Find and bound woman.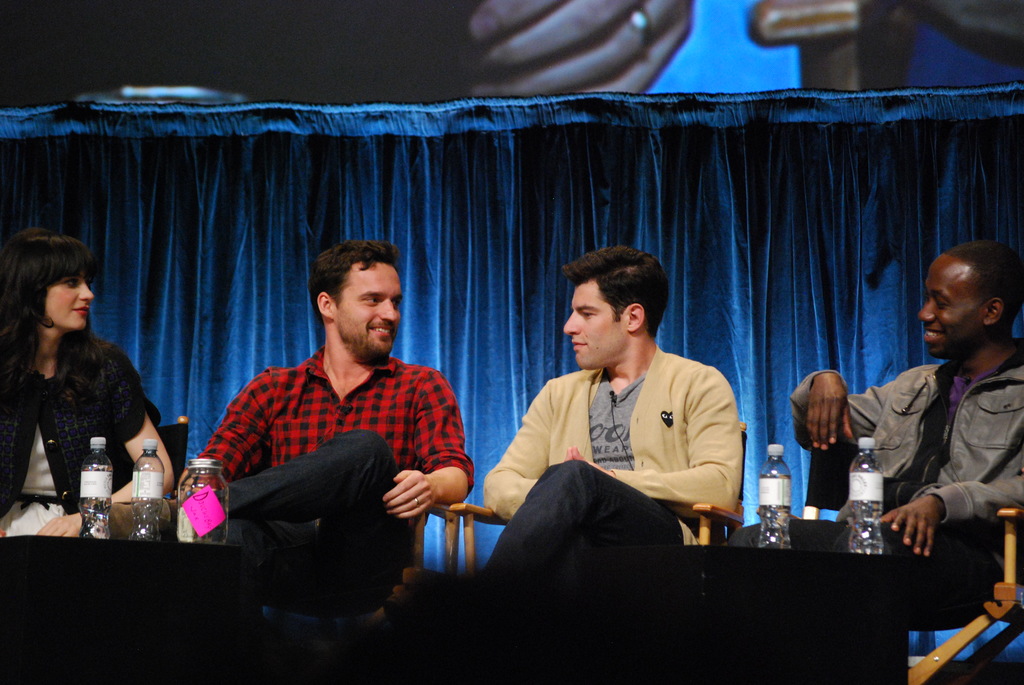
Bound: [6,239,169,546].
